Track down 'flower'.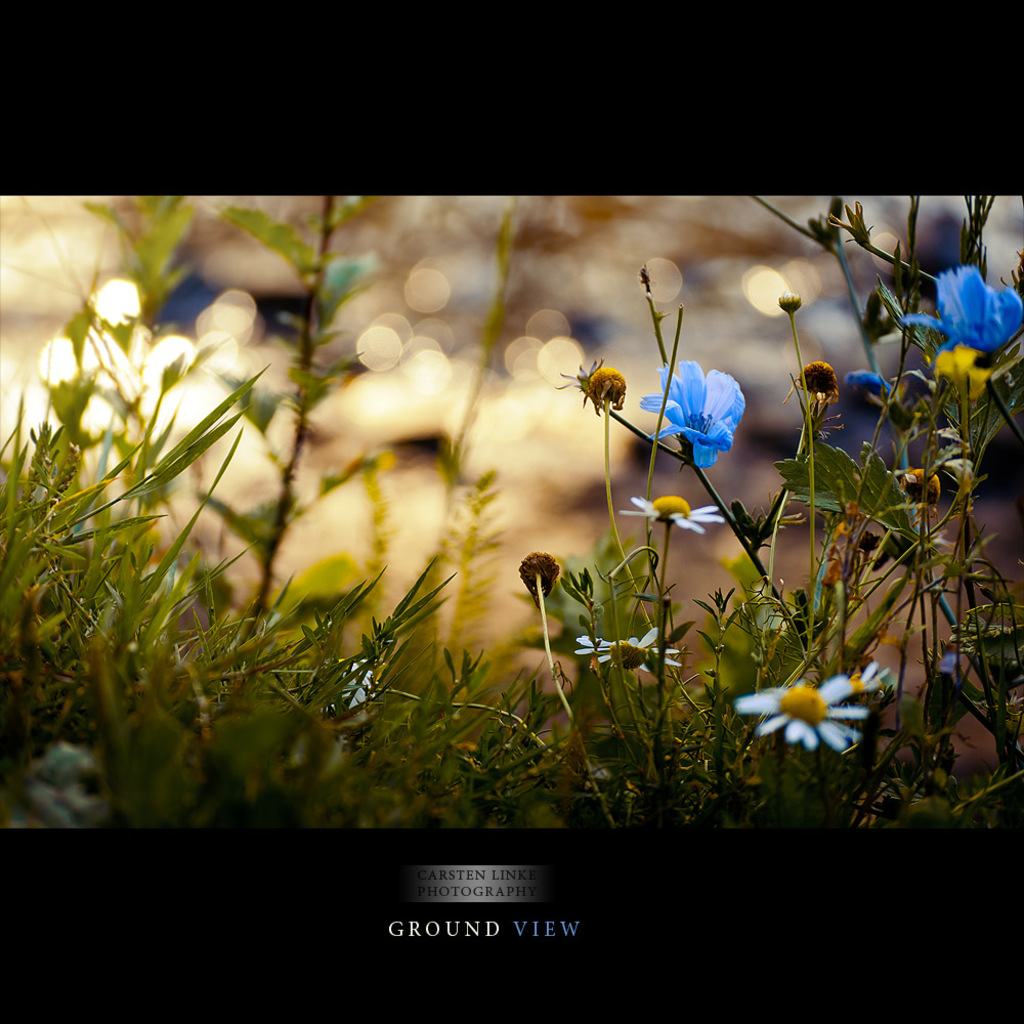
Tracked to 941,345,992,400.
